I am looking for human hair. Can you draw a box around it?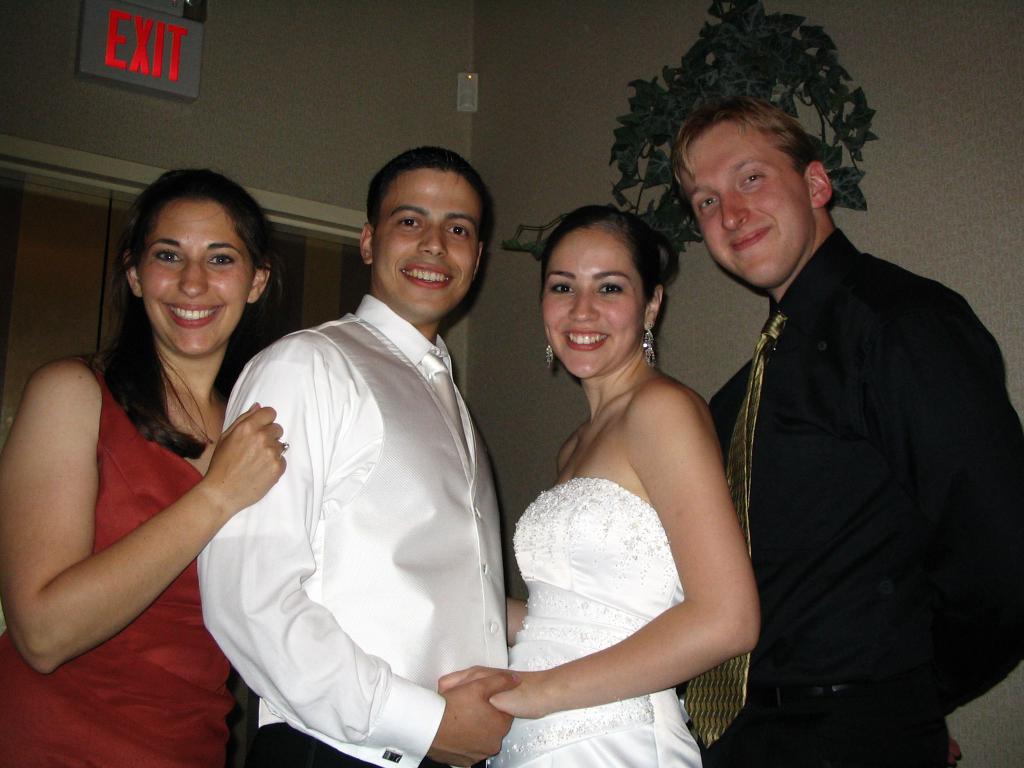
Sure, the bounding box is locate(663, 93, 831, 189).
